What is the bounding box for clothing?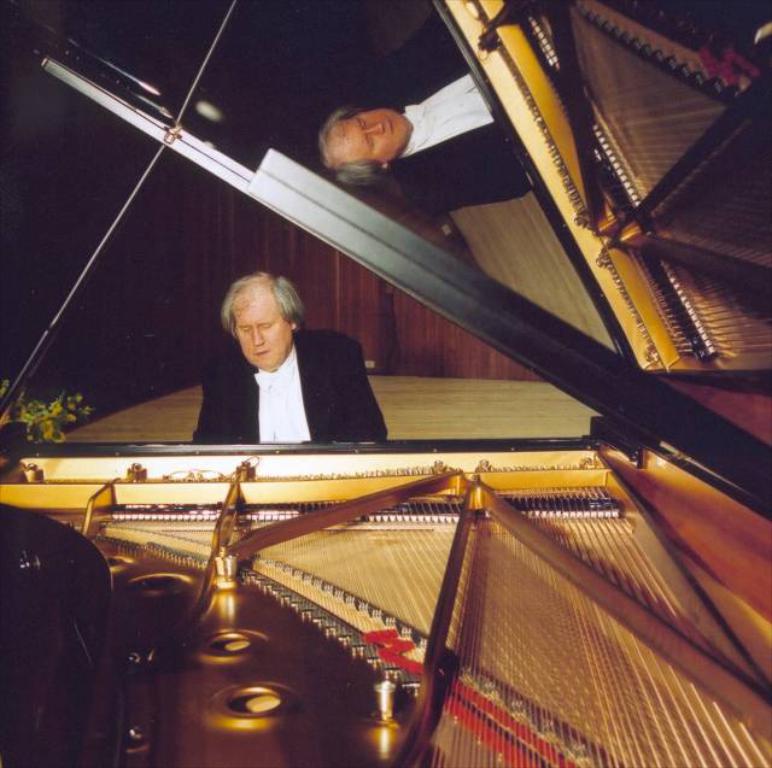
l=195, t=324, r=388, b=447.
